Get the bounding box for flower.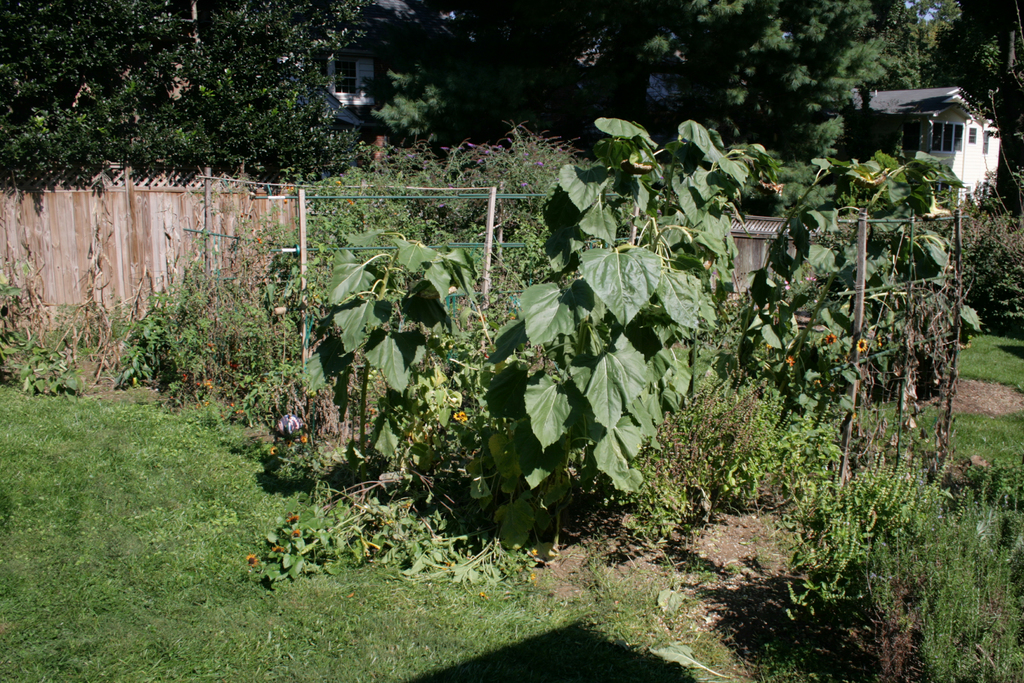
pyautogui.locateOnScreen(244, 553, 259, 572).
